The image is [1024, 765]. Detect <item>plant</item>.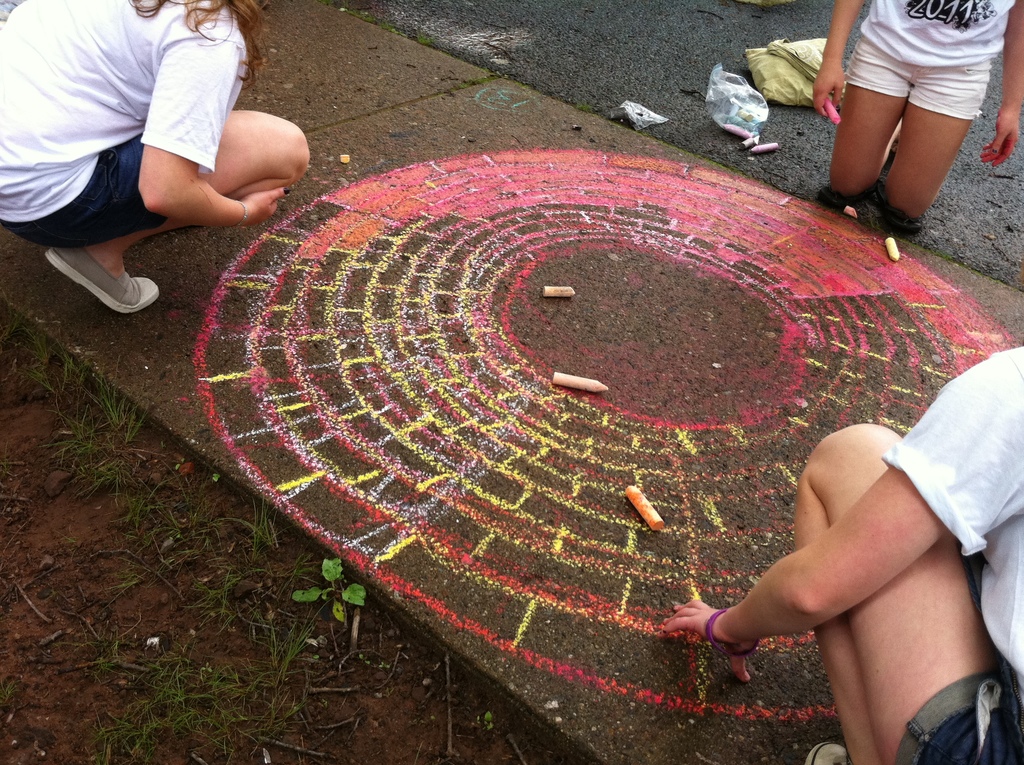
Detection: 296,561,368,630.
